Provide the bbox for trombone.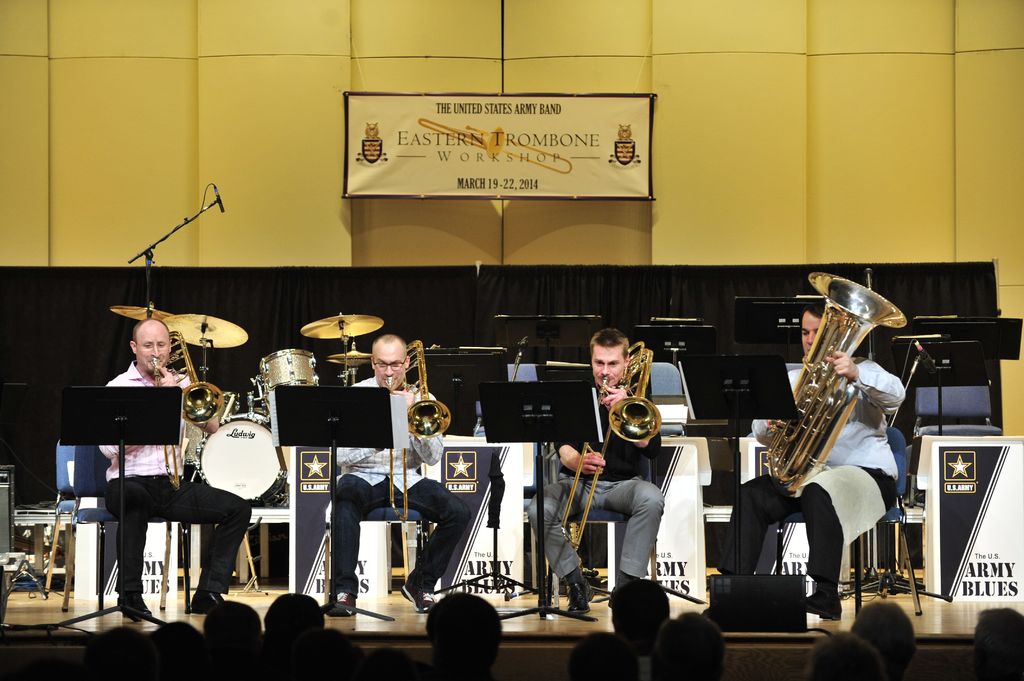
(149, 330, 223, 487).
